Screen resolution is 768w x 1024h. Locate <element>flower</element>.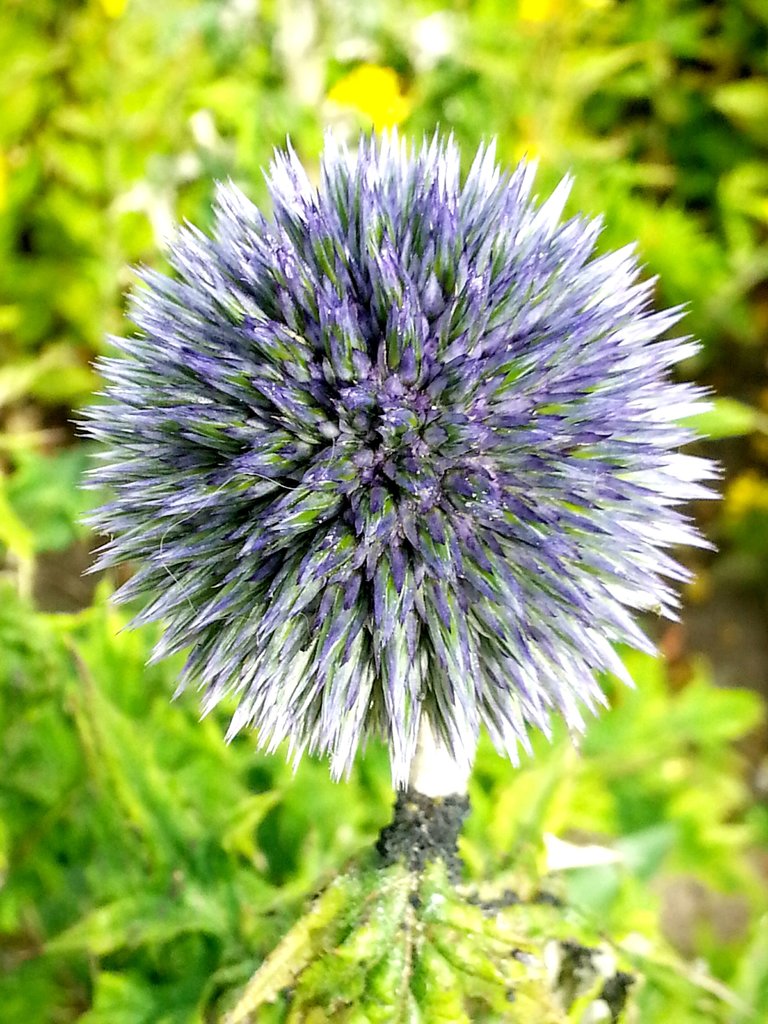
crop(67, 120, 728, 788).
